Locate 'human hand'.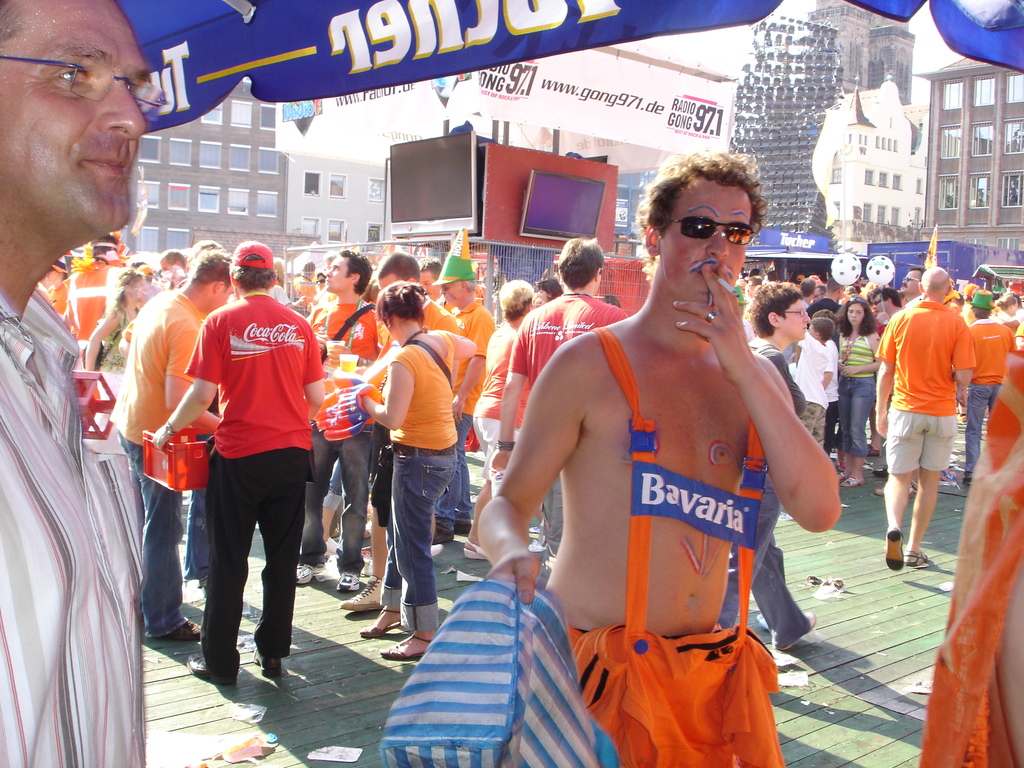
Bounding box: box=[326, 343, 351, 367].
